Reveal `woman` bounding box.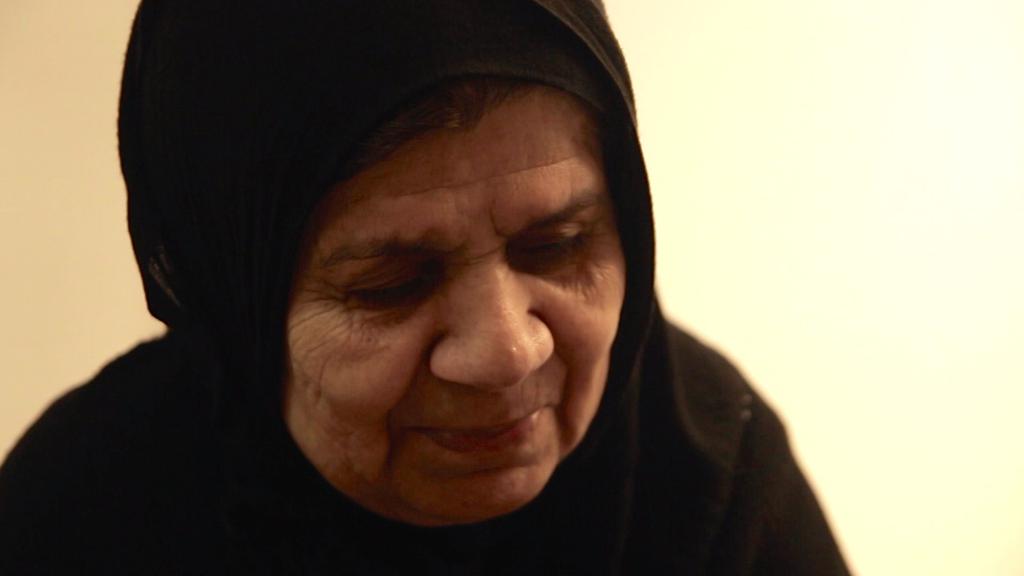
Revealed: 0 0 854 575.
